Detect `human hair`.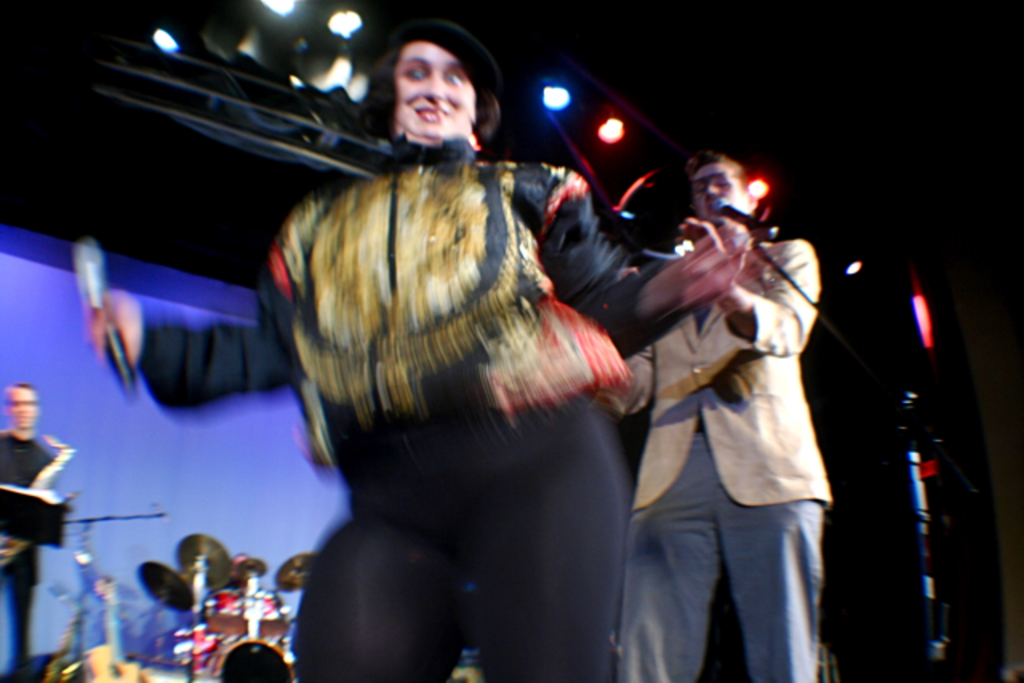
Detected at (x1=688, y1=154, x2=738, y2=176).
